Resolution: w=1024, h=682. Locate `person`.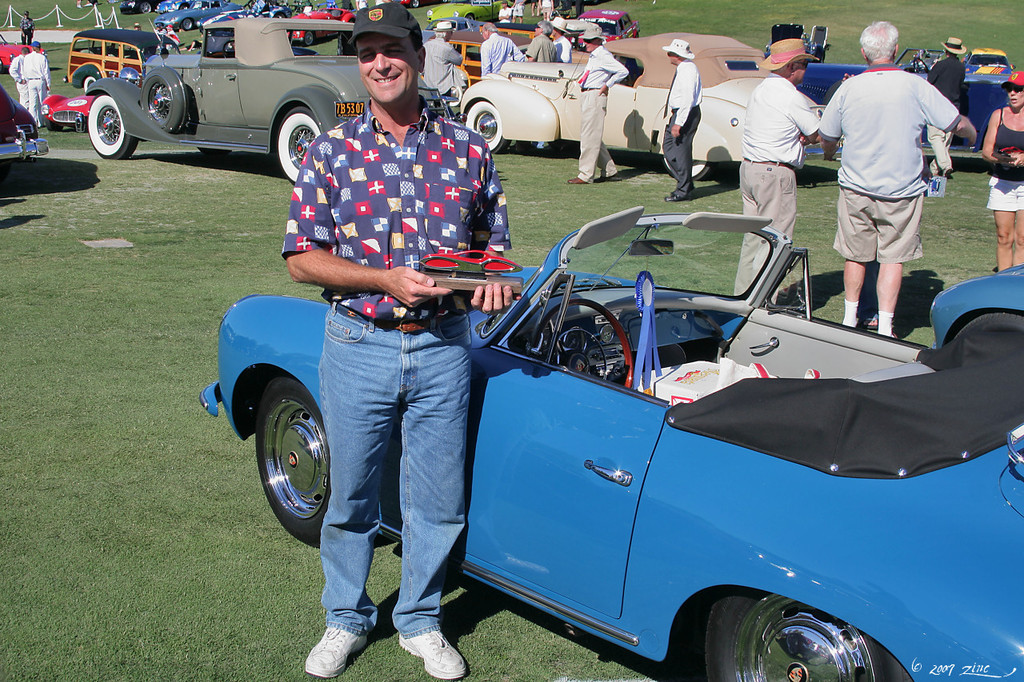
rect(983, 69, 1023, 272).
